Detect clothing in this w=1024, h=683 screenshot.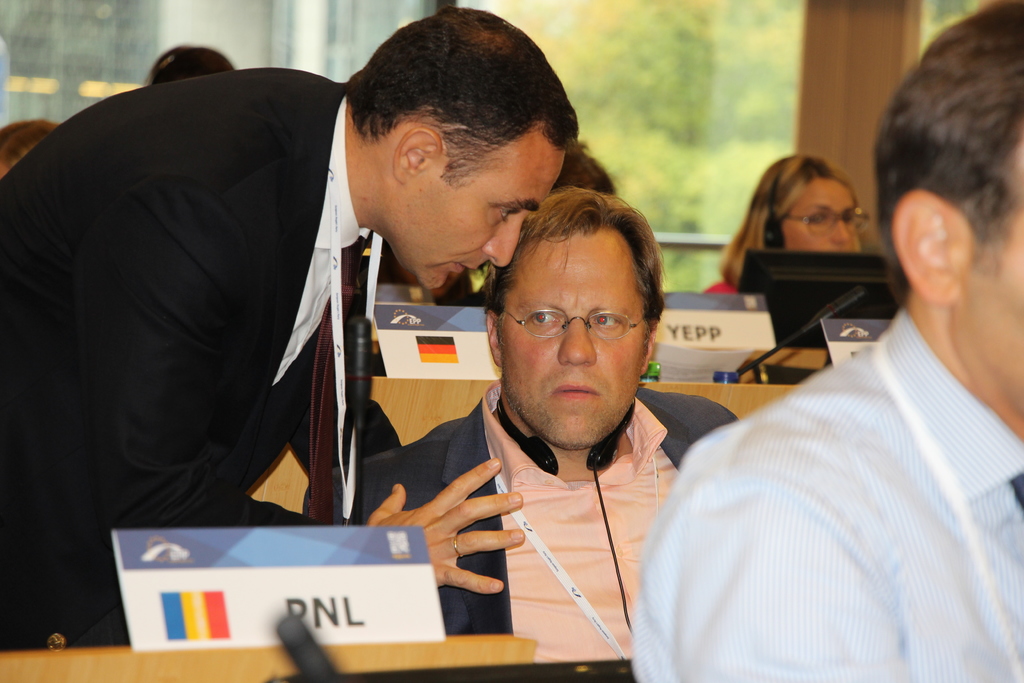
Detection: [x1=305, y1=378, x2=740, y2=661].
